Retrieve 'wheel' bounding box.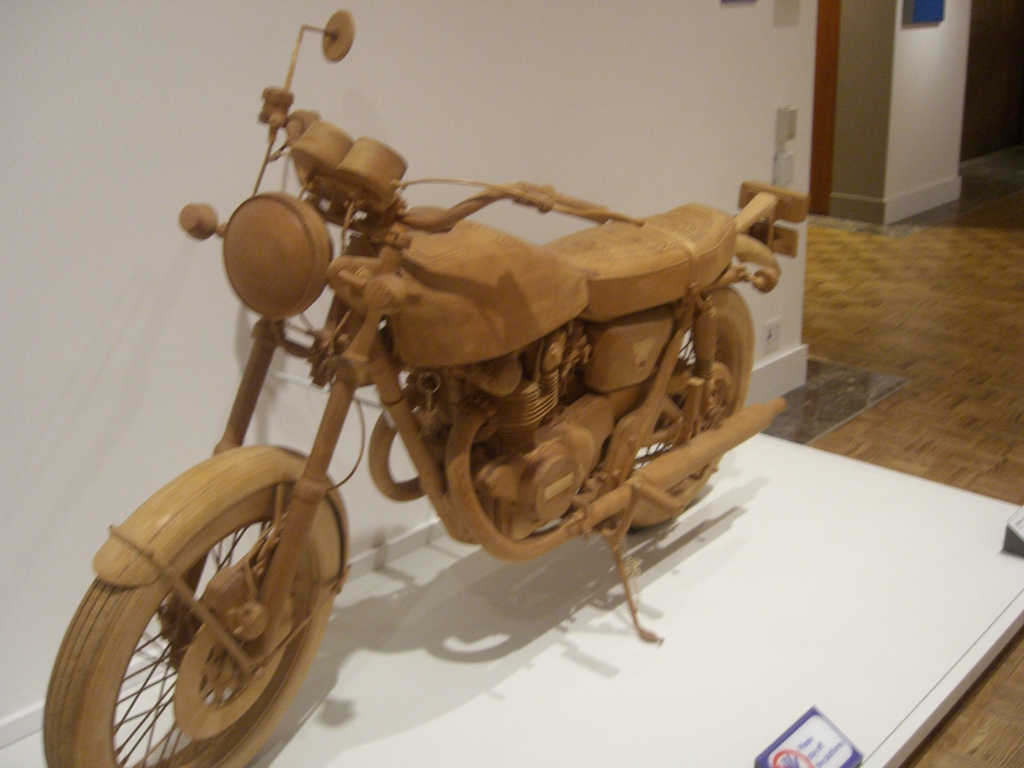
Bounding box: crop(39, 479, 345, 767).
